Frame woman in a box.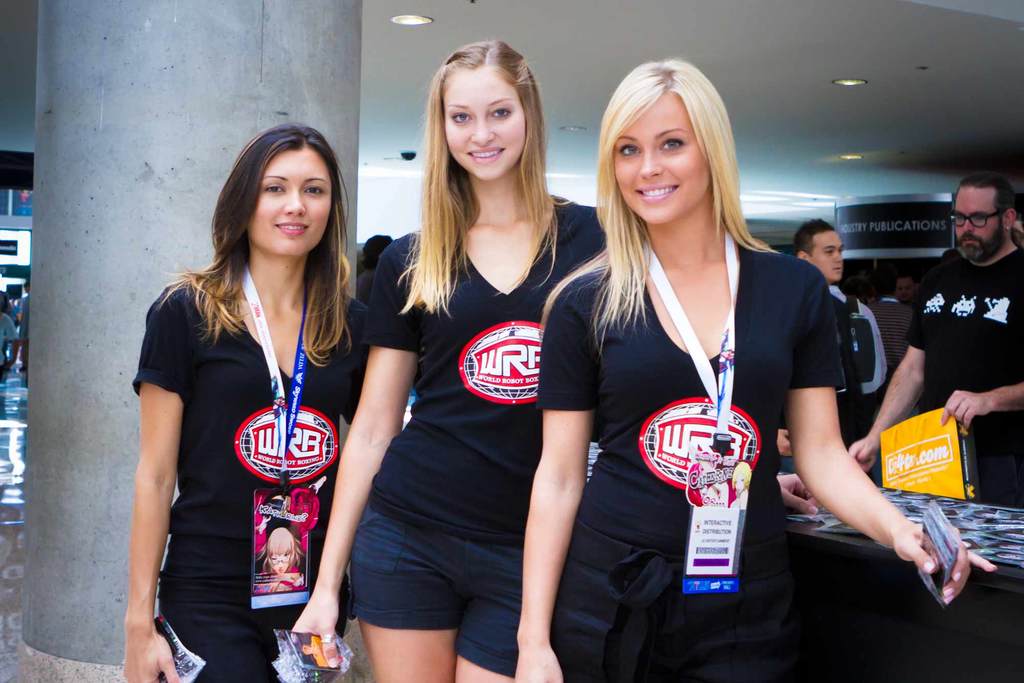
region(121, 86, 390, 682).
